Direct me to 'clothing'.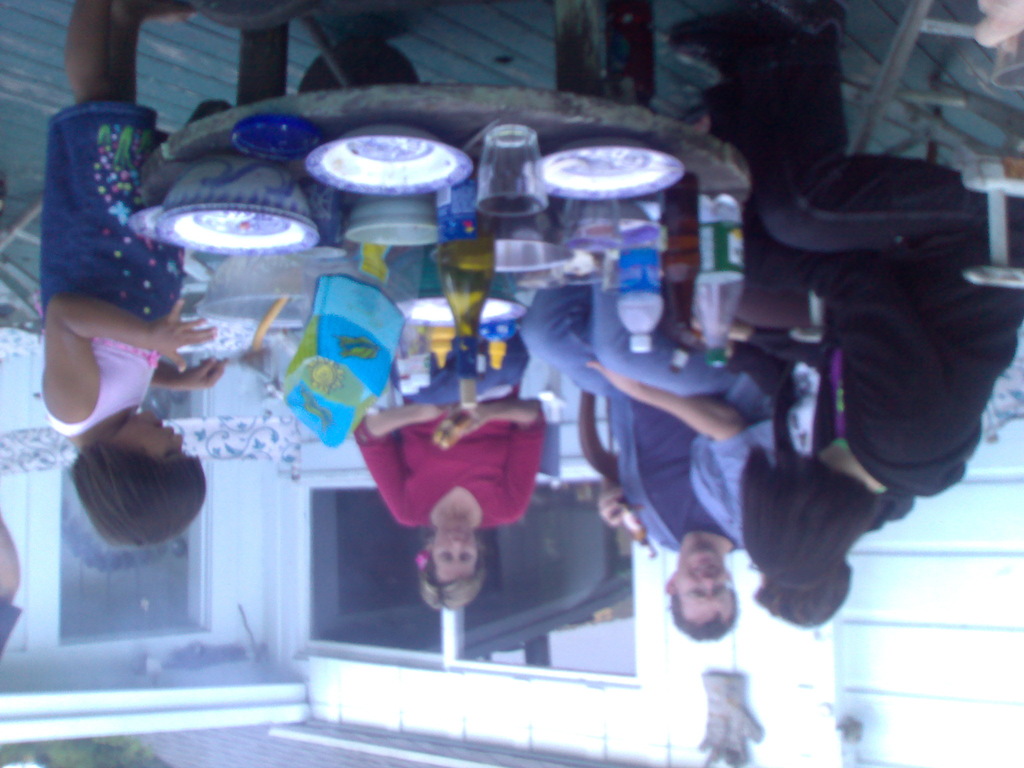
Direction: (354,322,550,529).
